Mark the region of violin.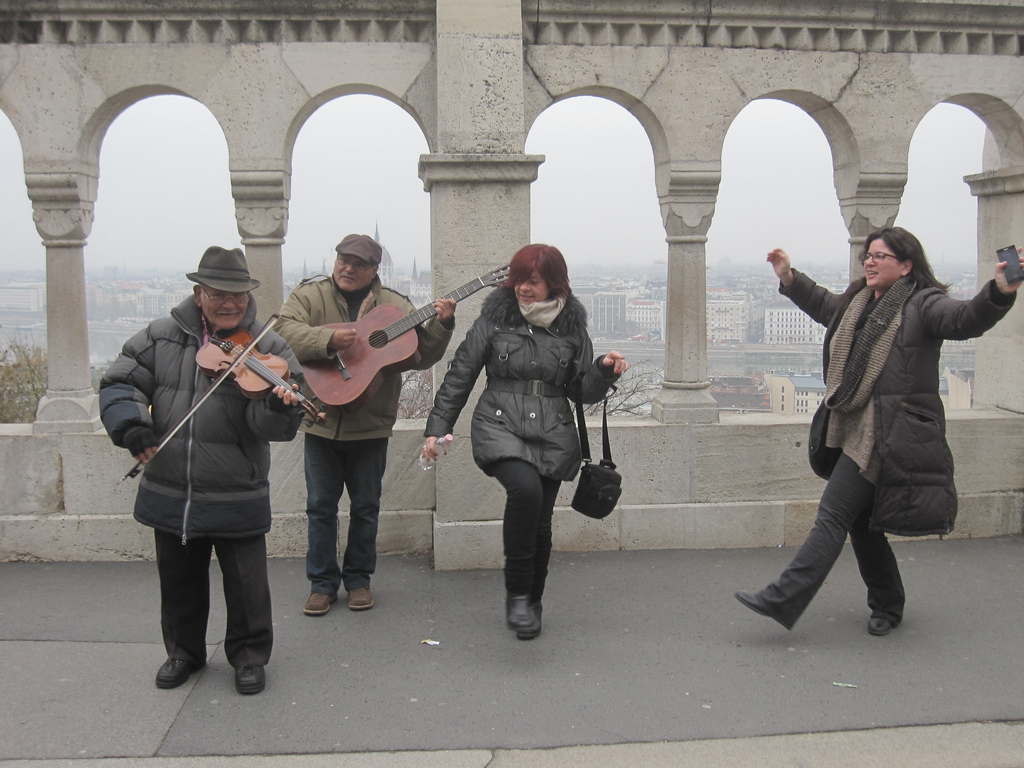
Region: [131, 269, 303, 459].
